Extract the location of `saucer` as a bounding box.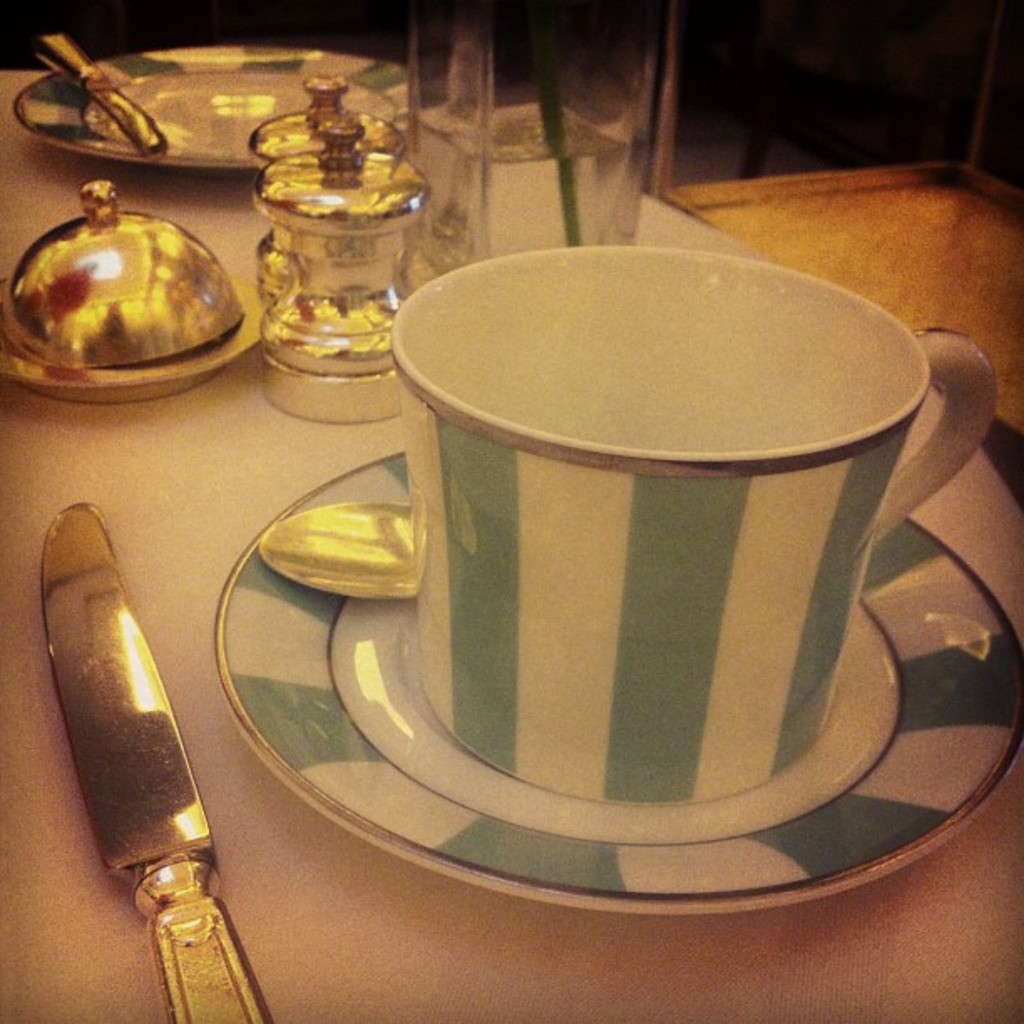
l=20, t=44, r=413, b=169.
